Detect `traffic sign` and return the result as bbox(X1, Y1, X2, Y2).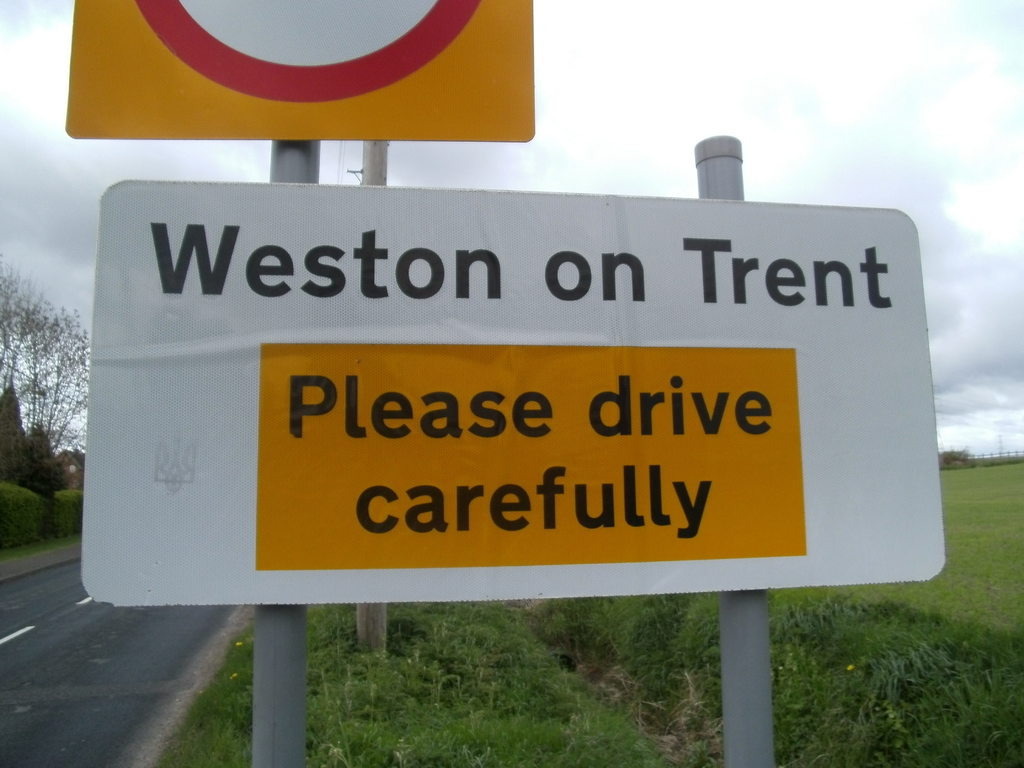
bbox(86, 176, 953, 612).
